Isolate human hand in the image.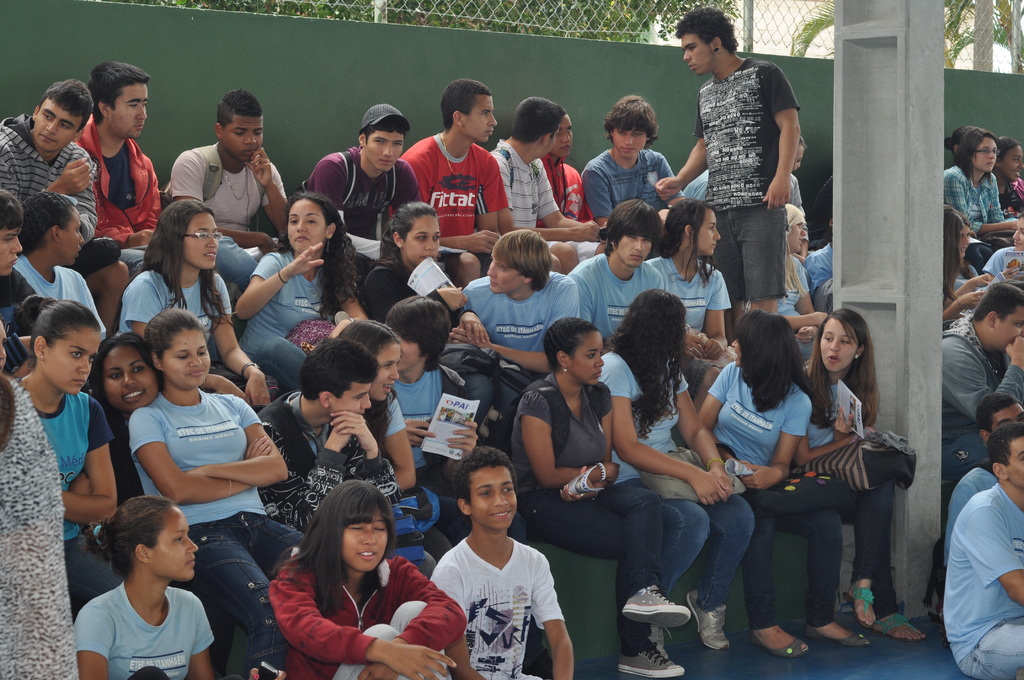
Isolated region: 603/464/621/483.
